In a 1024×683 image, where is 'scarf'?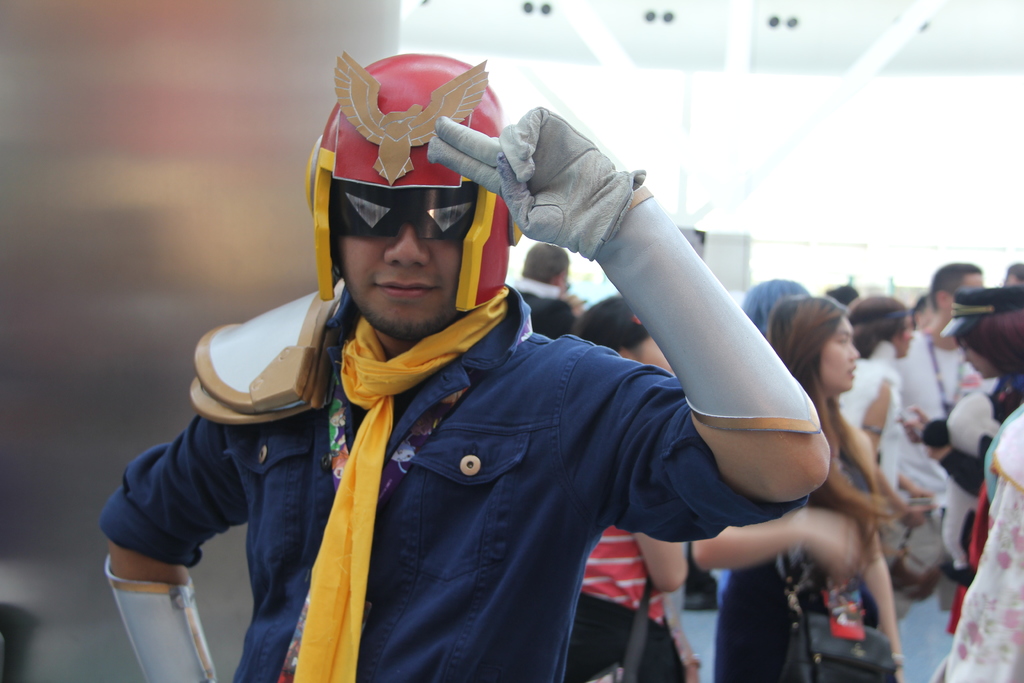
(left=292, top=283, right=515, bottom=682).
